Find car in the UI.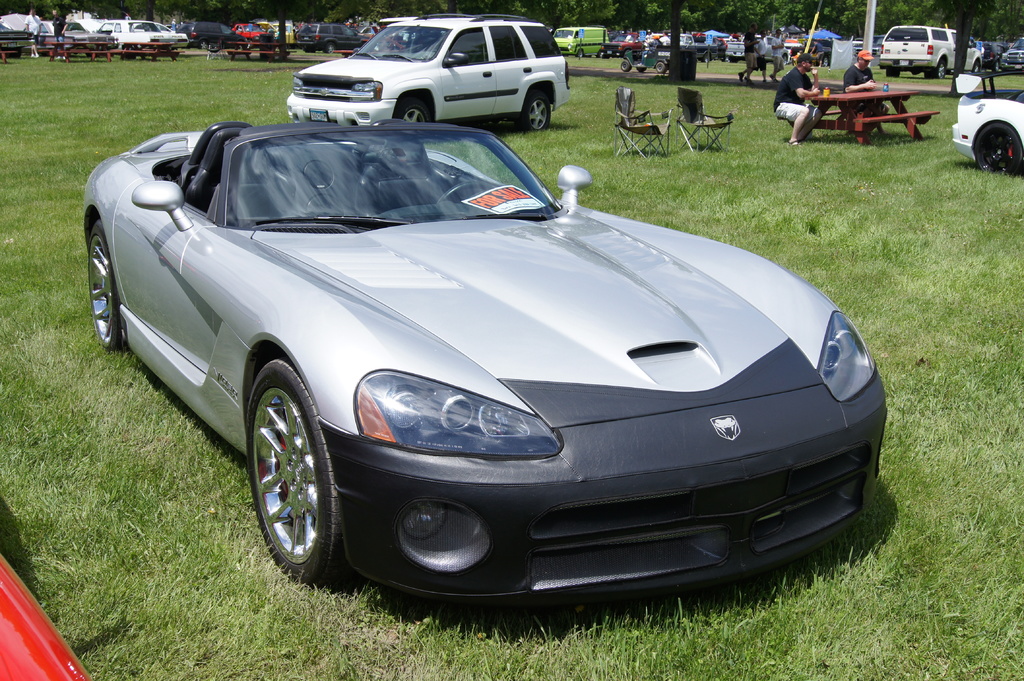
UI element at {"left": 0, "top": 549, "right": 94, "bottom": 680}.
